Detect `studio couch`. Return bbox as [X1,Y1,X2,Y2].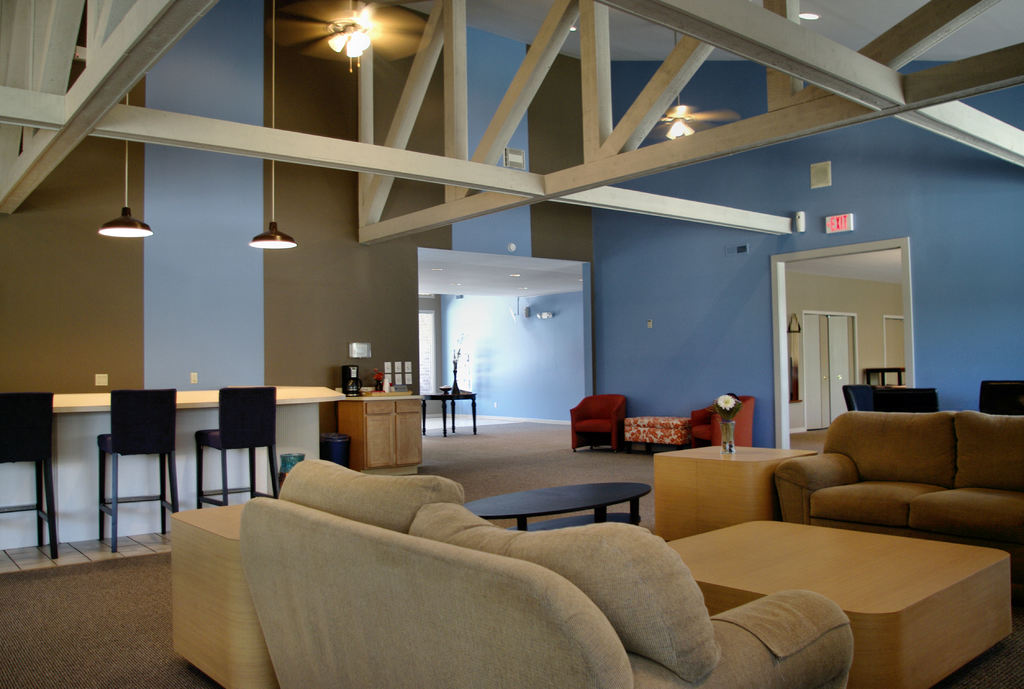
[227,453,856,688].
